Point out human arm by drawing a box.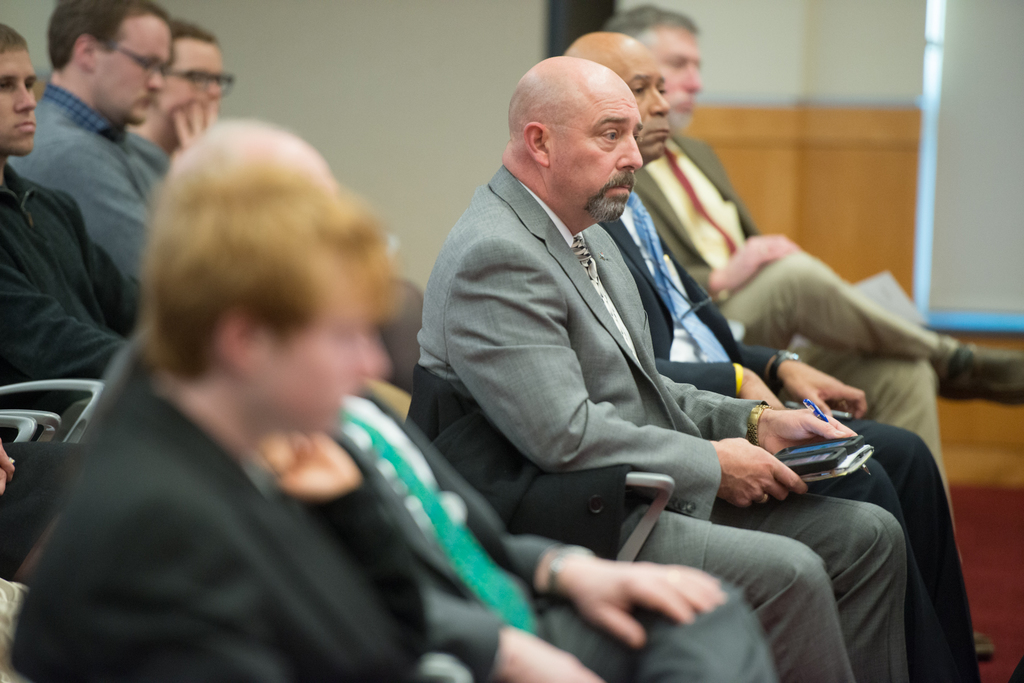
bbox=(452, 239, 804, 520).
